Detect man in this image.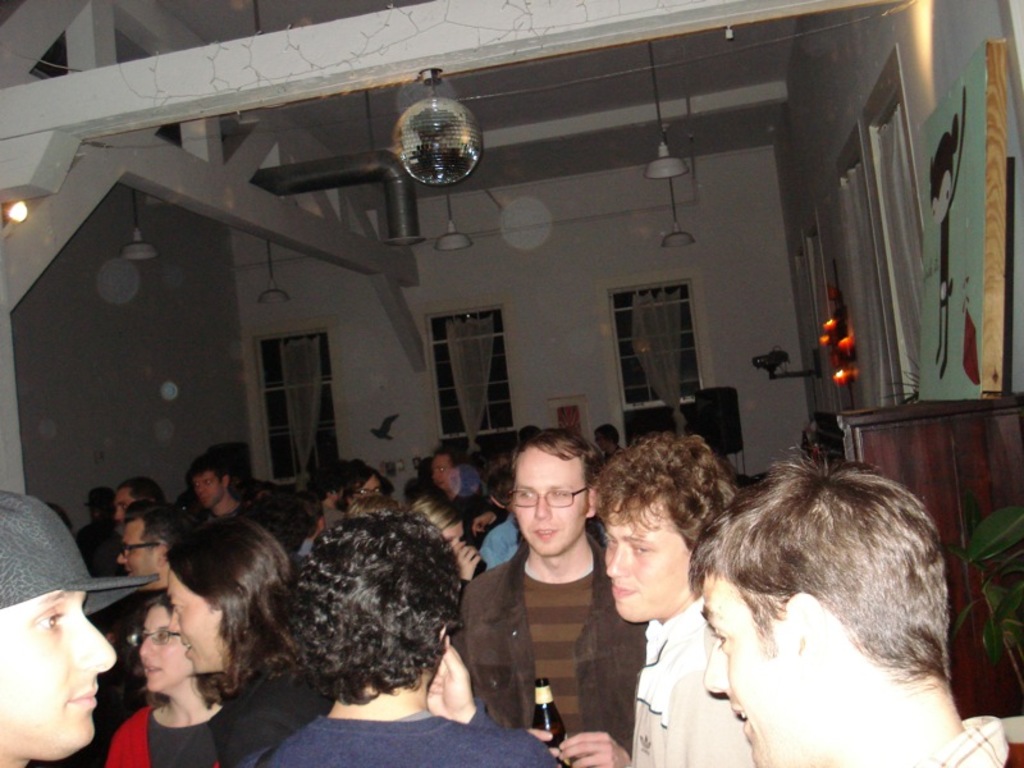
Detection: 109,495,189,594.
